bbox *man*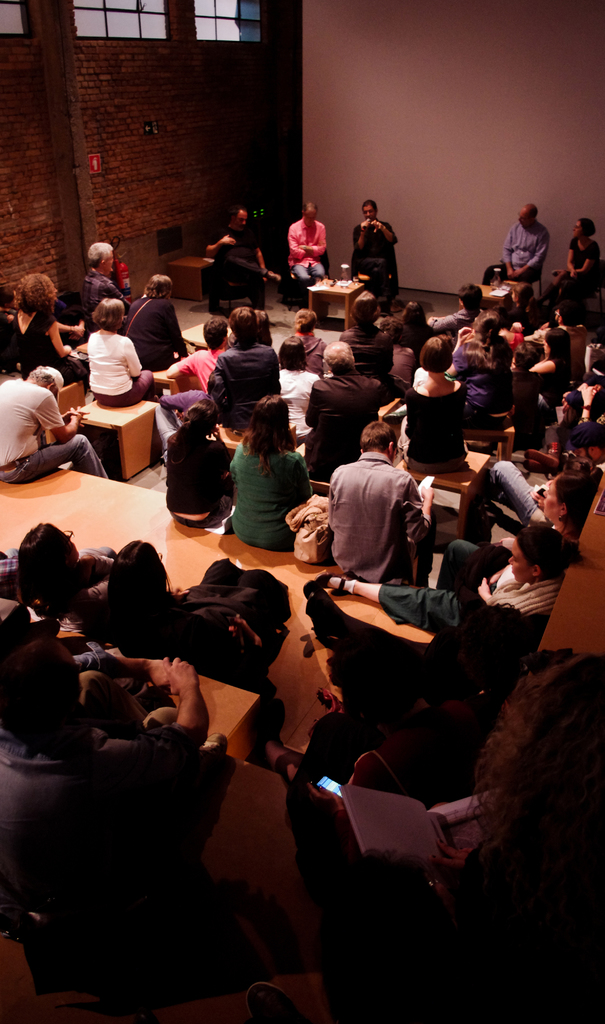
x1=205, y1=207, x2=283, y2=309
